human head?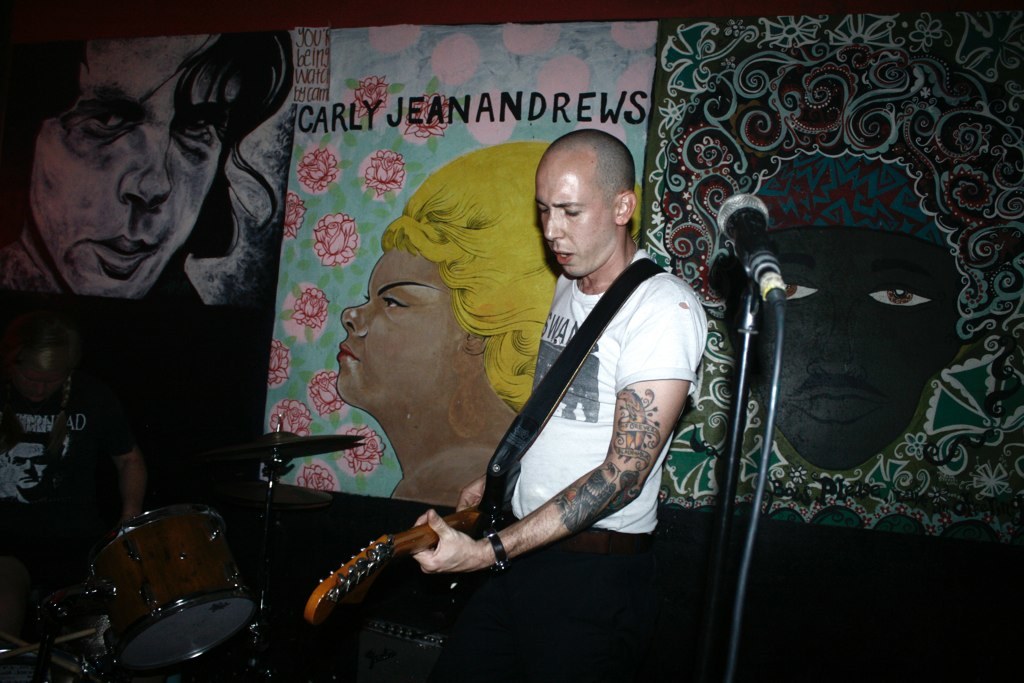
crop(18, 58, 255, 301)
